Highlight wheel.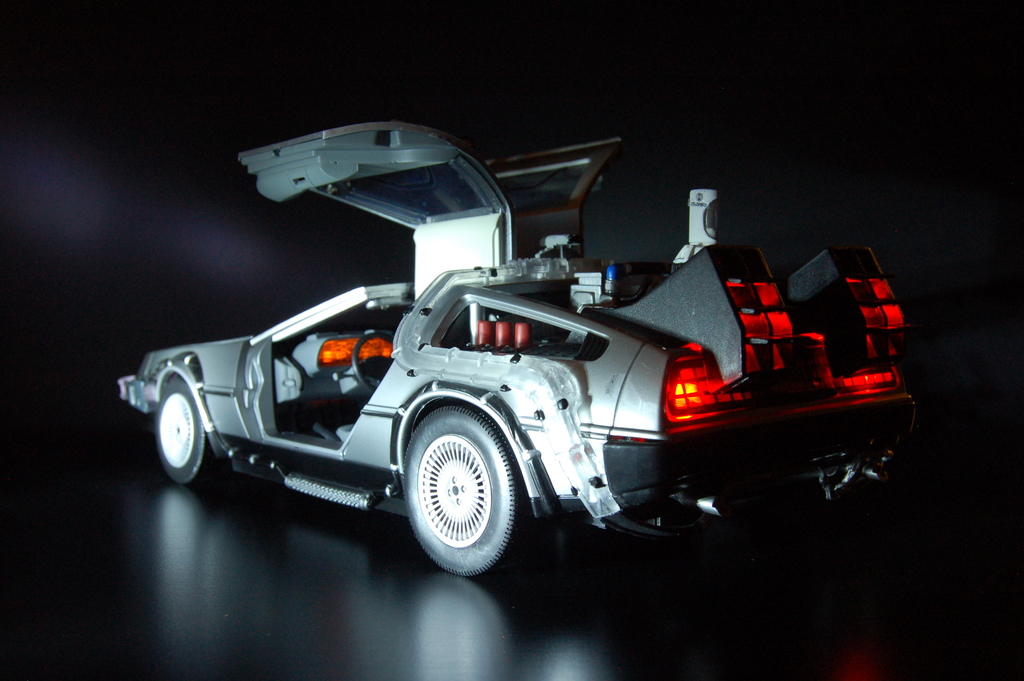
Highlighted region: Rect(401, 406, 522, 586).
